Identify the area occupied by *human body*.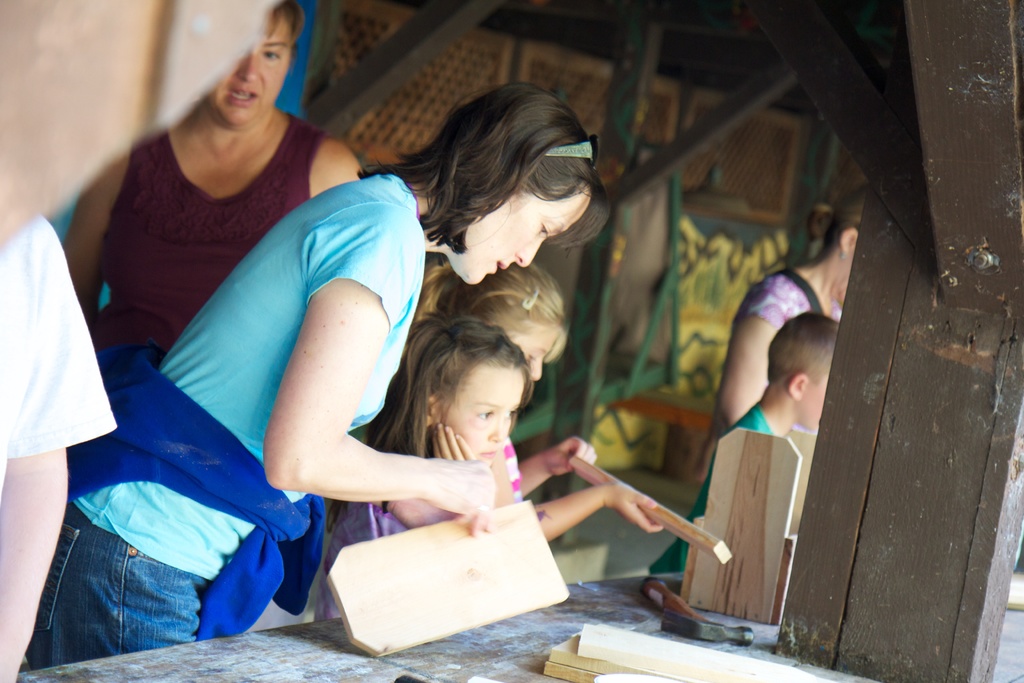
Area: x1=97 y1=63 x2=568 y2=637.
